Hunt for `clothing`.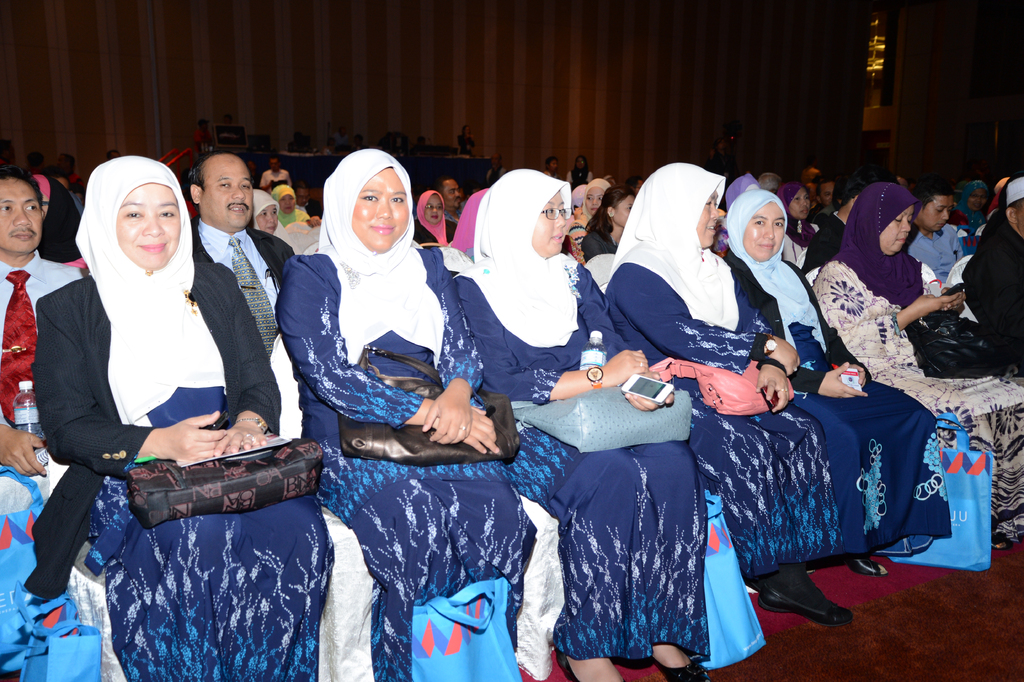
Hunted down at pyautogui.locateOnScreen(0, 149, 1023, 681).
